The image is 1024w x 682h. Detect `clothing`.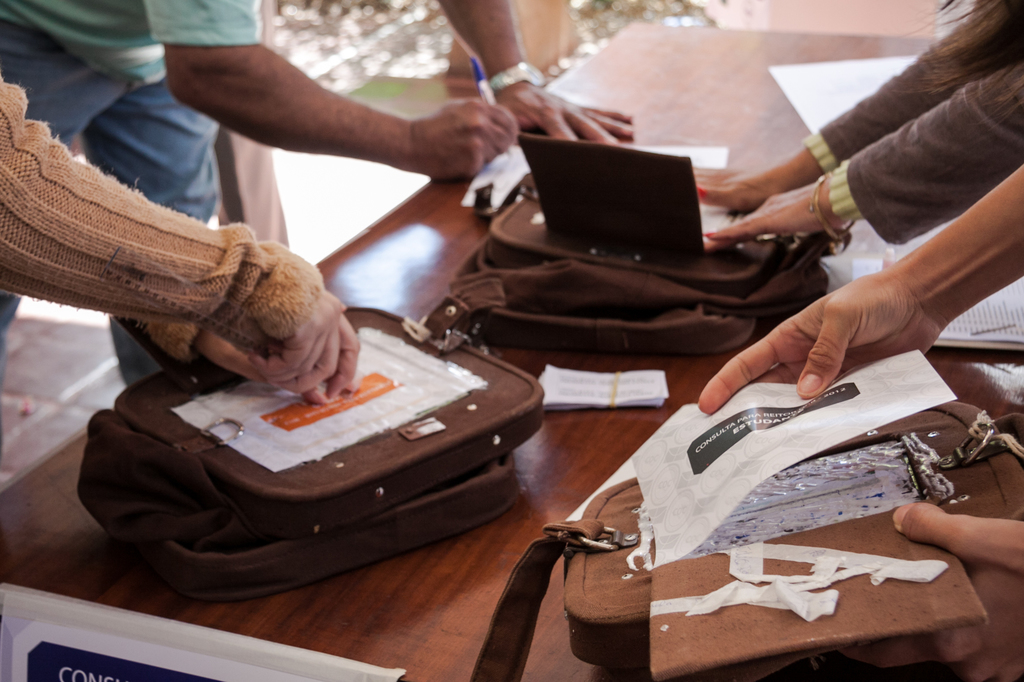
Detection: rect(0, 72, 335, 366).
